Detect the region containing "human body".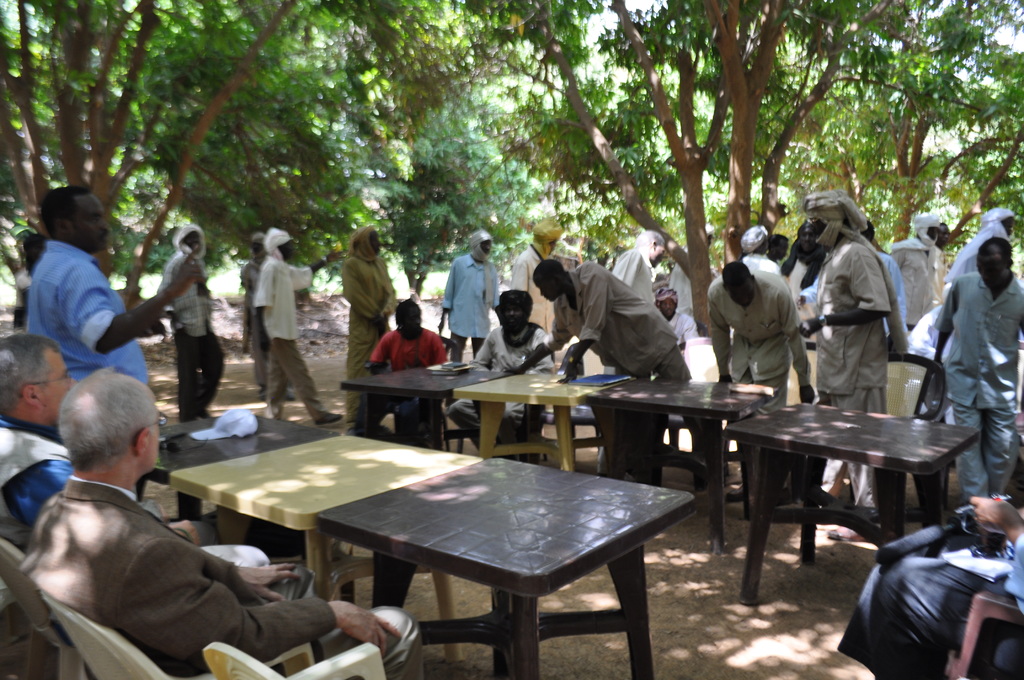
22 373 422 676.
